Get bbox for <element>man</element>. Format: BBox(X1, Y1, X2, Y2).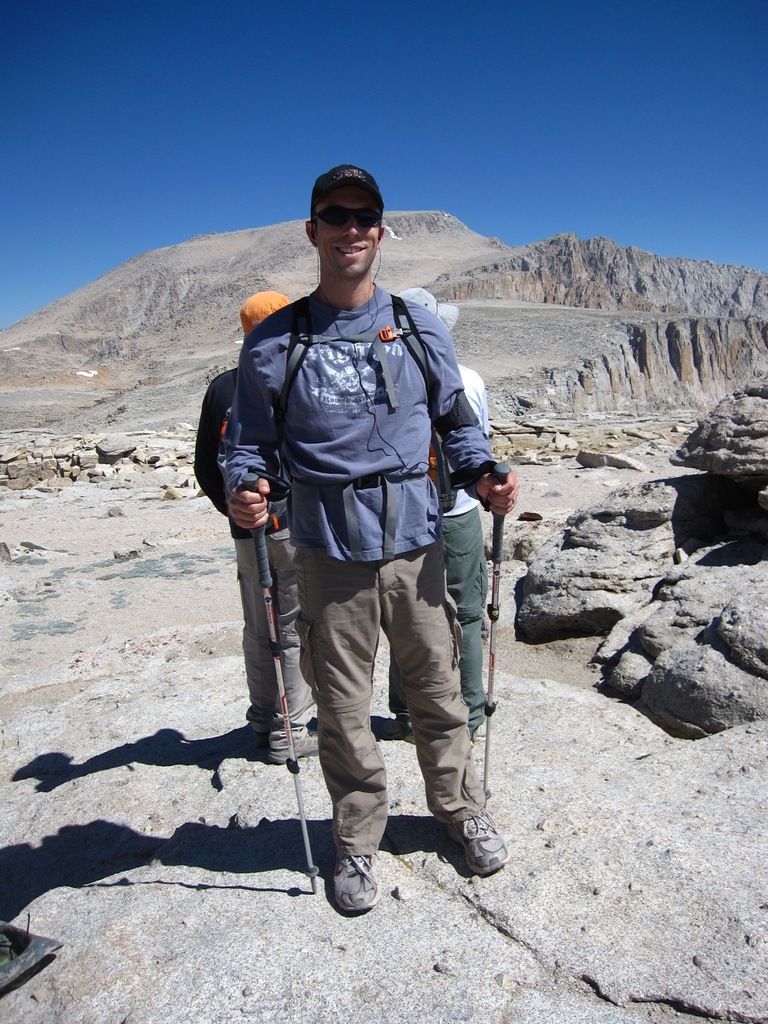
BBox(380, 277, 502, 742).
